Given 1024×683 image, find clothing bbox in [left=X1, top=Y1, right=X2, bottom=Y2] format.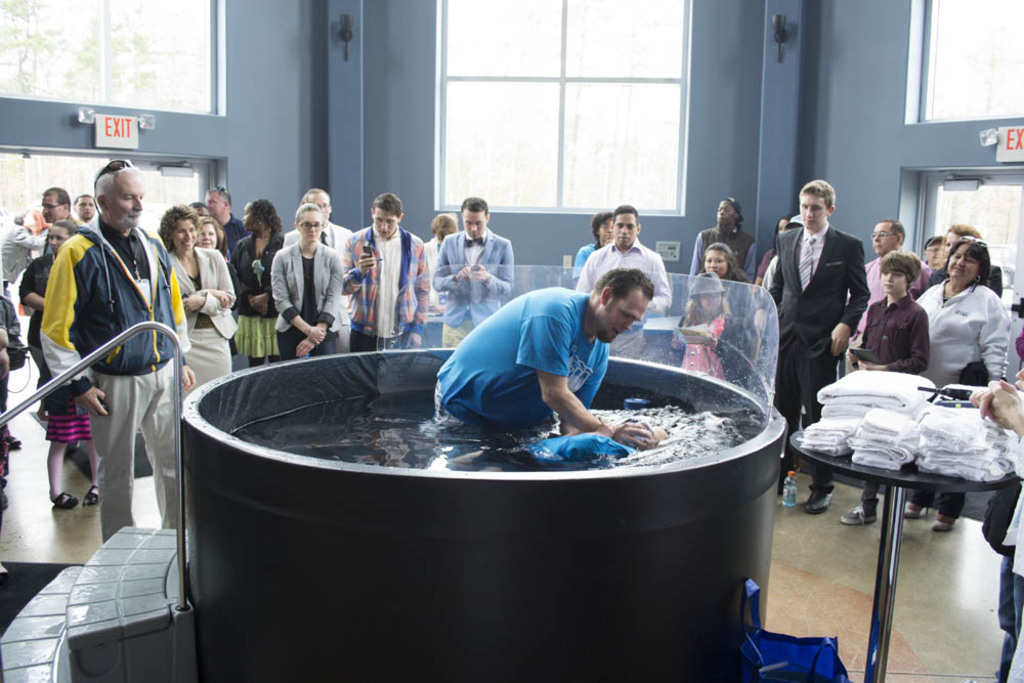
[left=41, top=371, right=92, bottom=445].
